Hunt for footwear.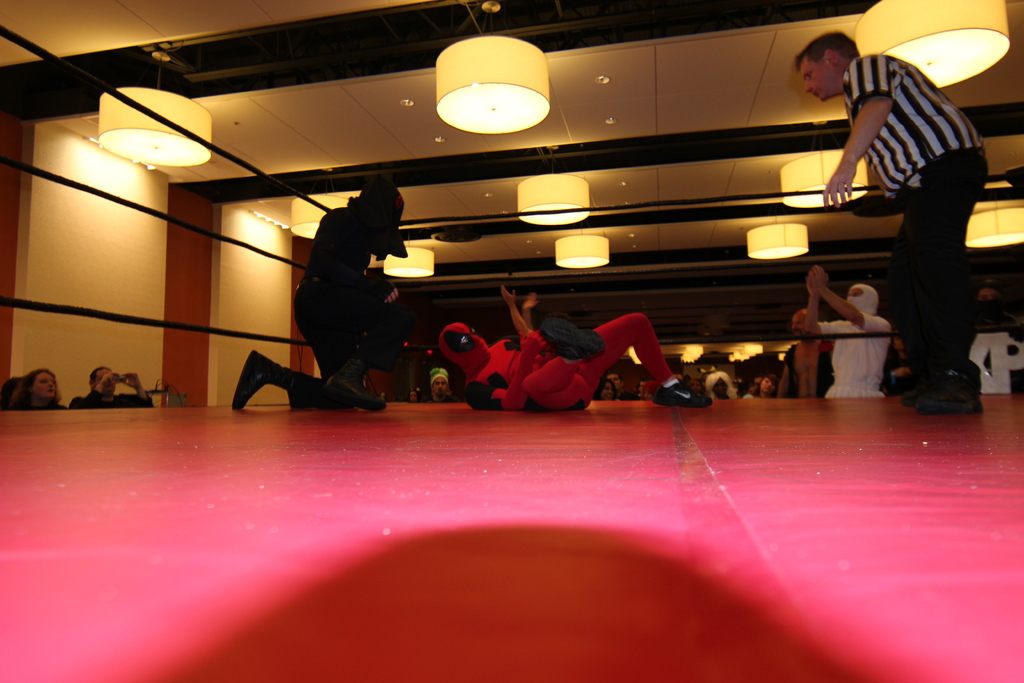
Hunted down at 897, 388, 929, 402.
